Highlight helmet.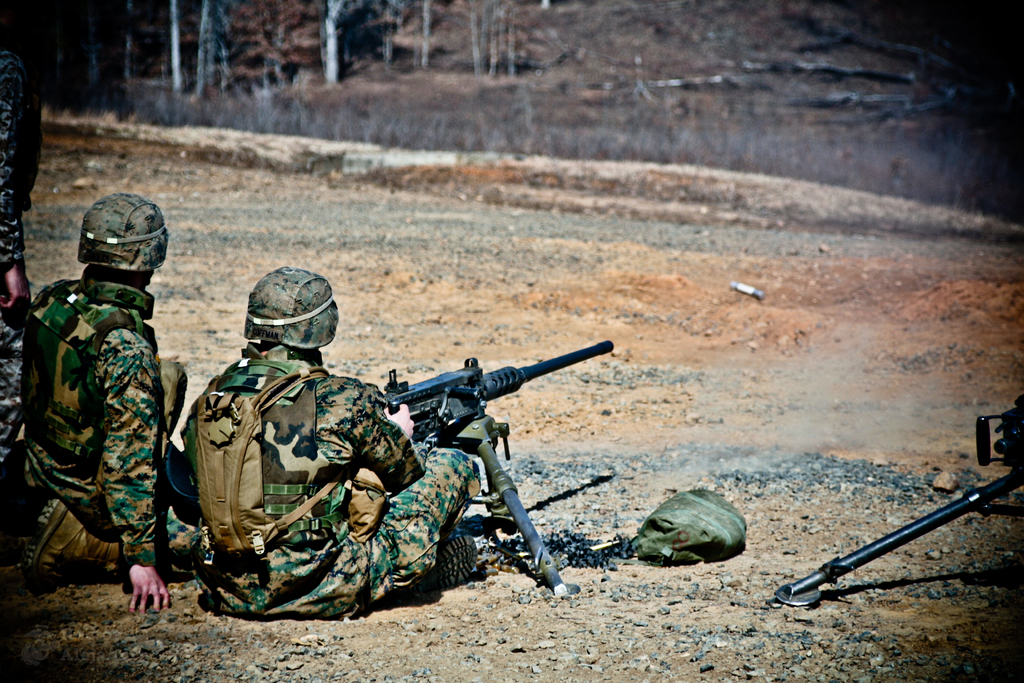
Highlighted region: <bbox>66, 198, 156, 292</bbox>.
